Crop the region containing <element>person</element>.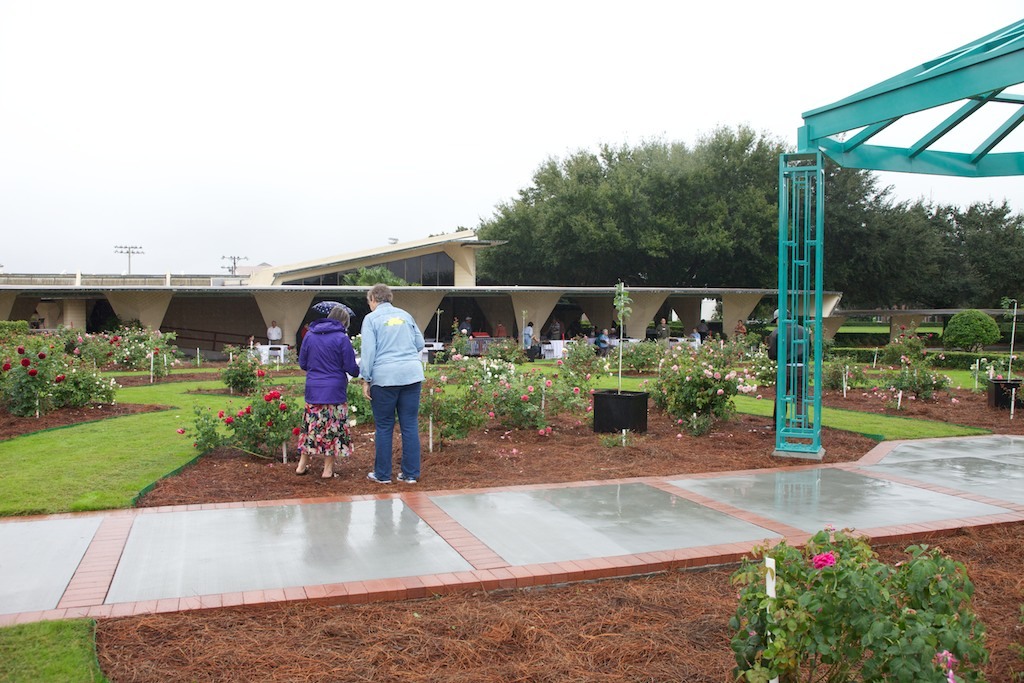
Crop region: [x1=766, y1=307, x2=811, y2=433].
